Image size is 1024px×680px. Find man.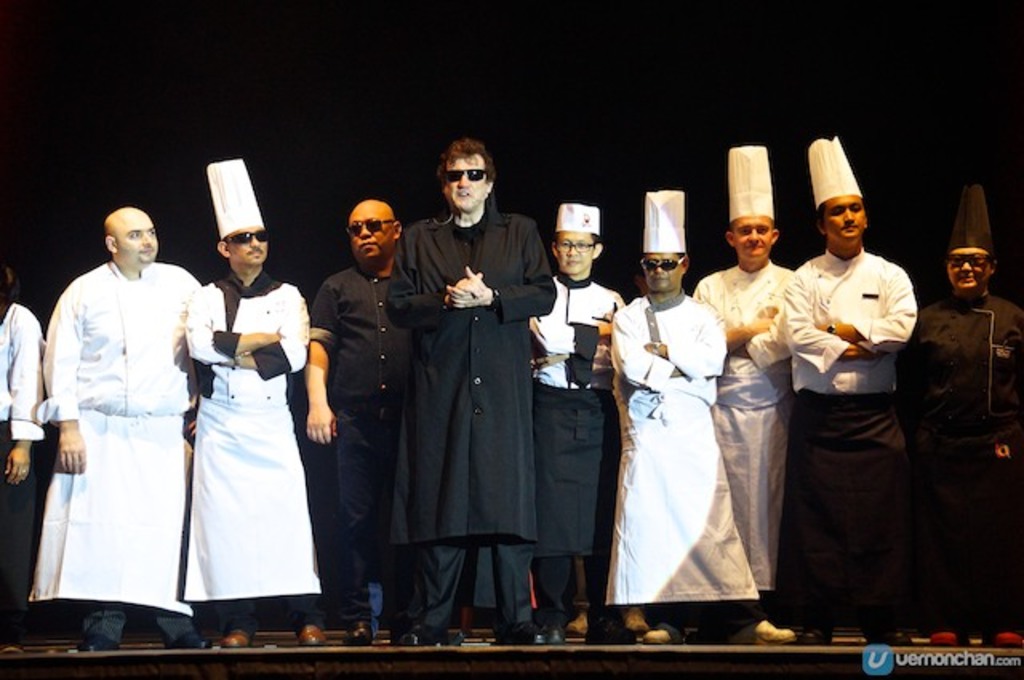
box(776, 134, 910, 645).
